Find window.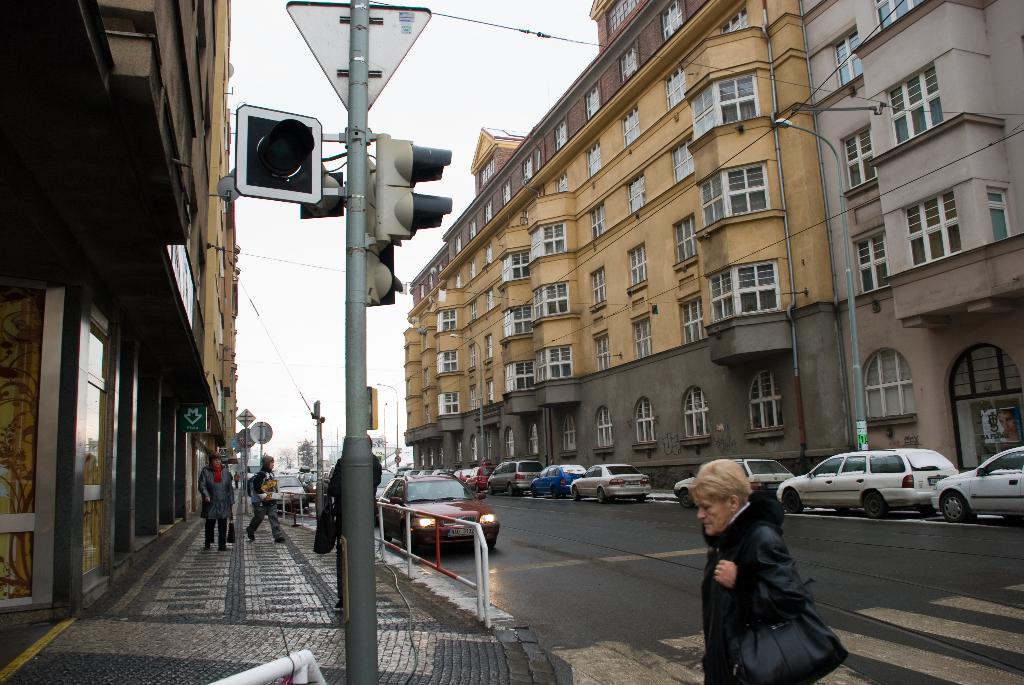
left=500, top=425, right=516, bottom=461.
